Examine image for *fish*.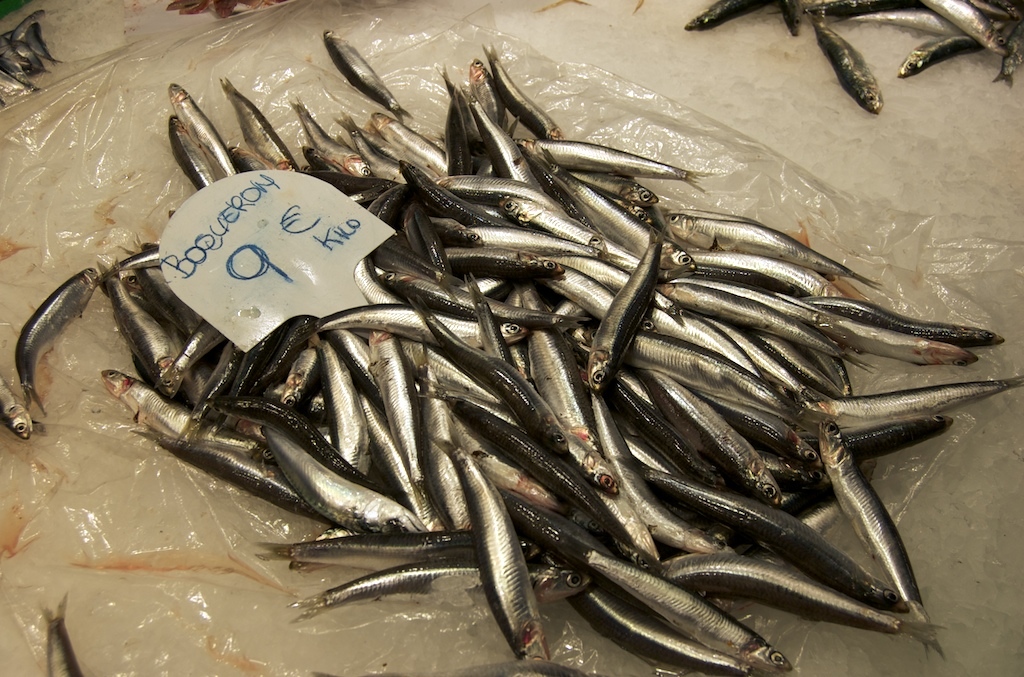
Examination result: bbox=[562, 167, 656, 207].
